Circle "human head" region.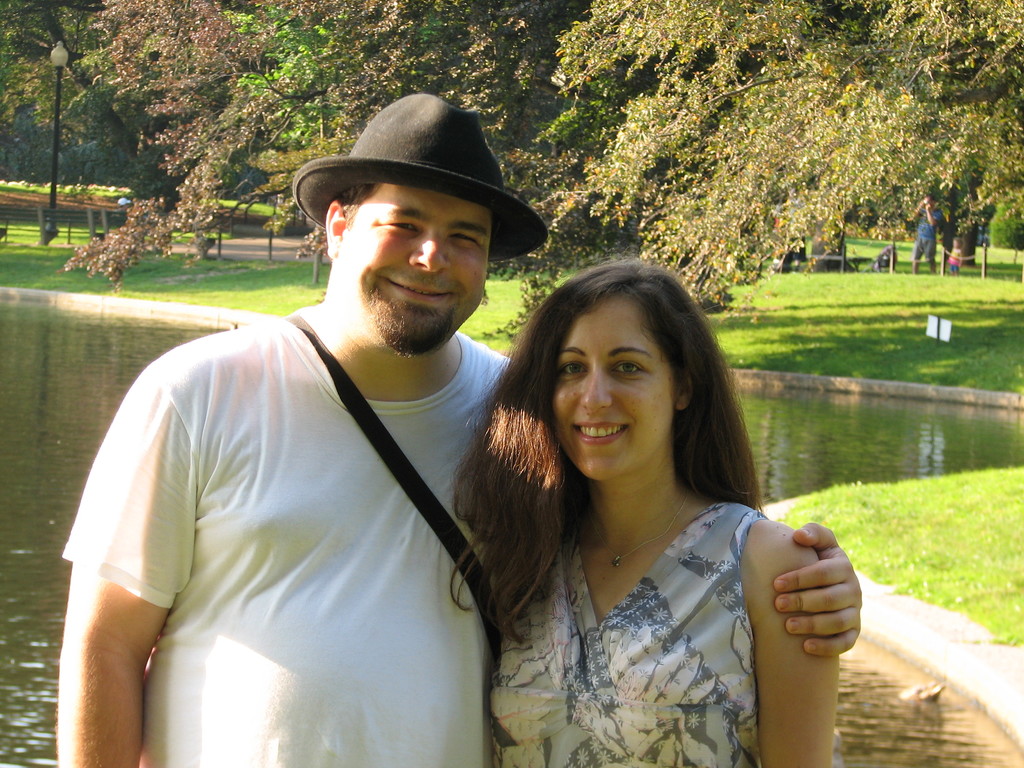
Region: locate(924, 195, 934, 208).
